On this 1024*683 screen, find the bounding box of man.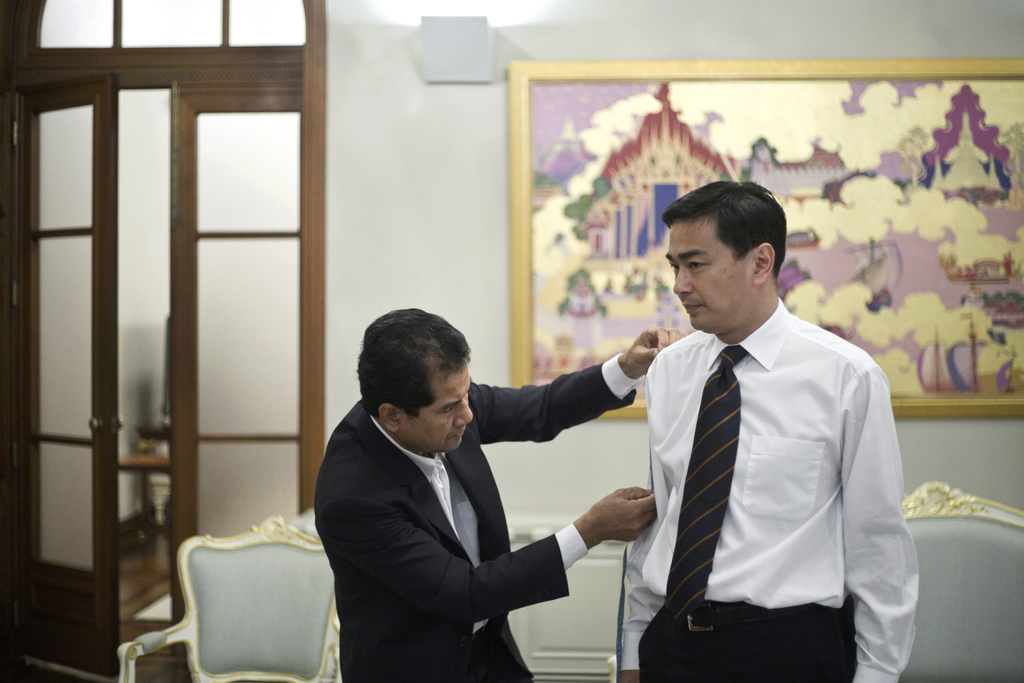
Bounding box: bbox=[314, 304, 694, 682].
